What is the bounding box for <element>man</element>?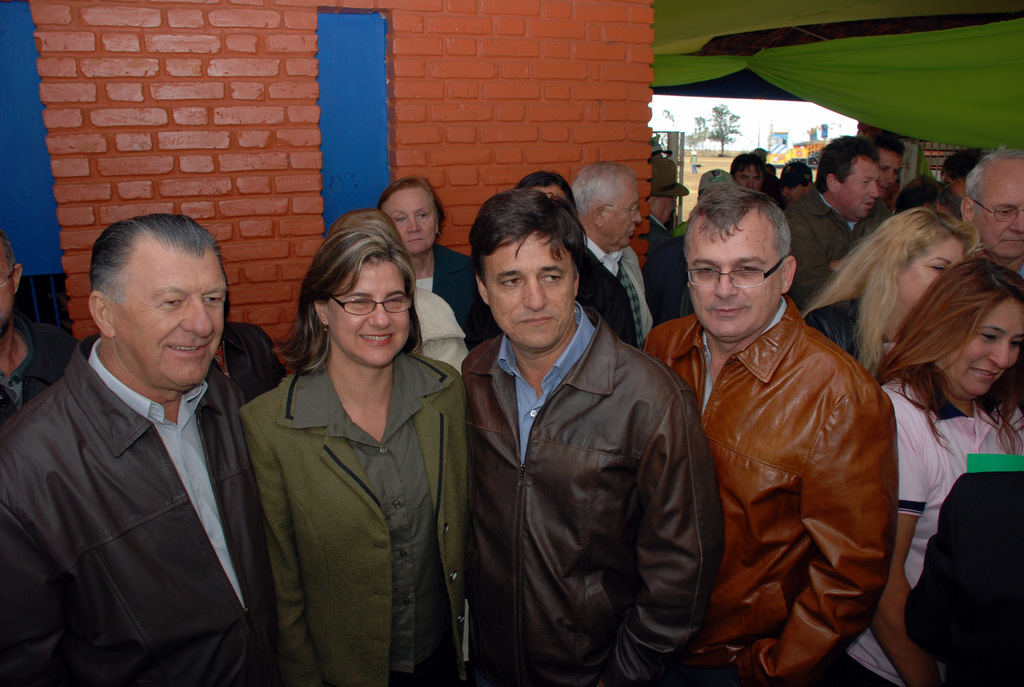
[779,135,883,315].
